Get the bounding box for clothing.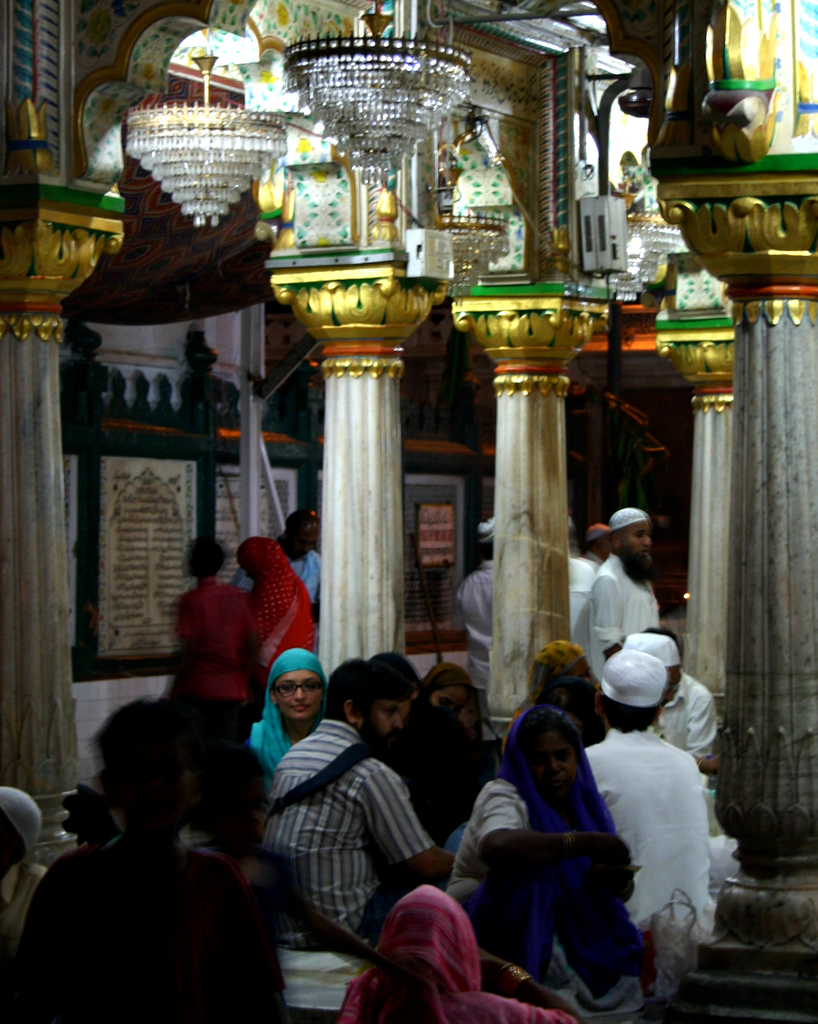
<region>382, 664, 482, 863</region>.
